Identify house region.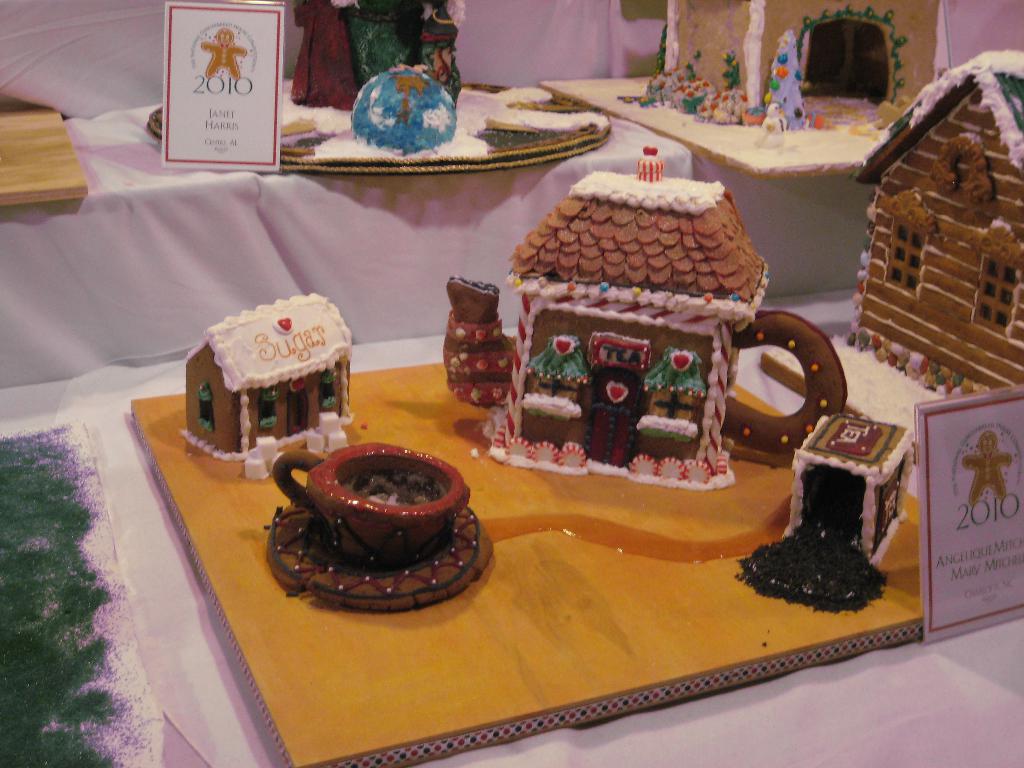
Region: [x1=187, y1=282, x2=364, y2=488].
